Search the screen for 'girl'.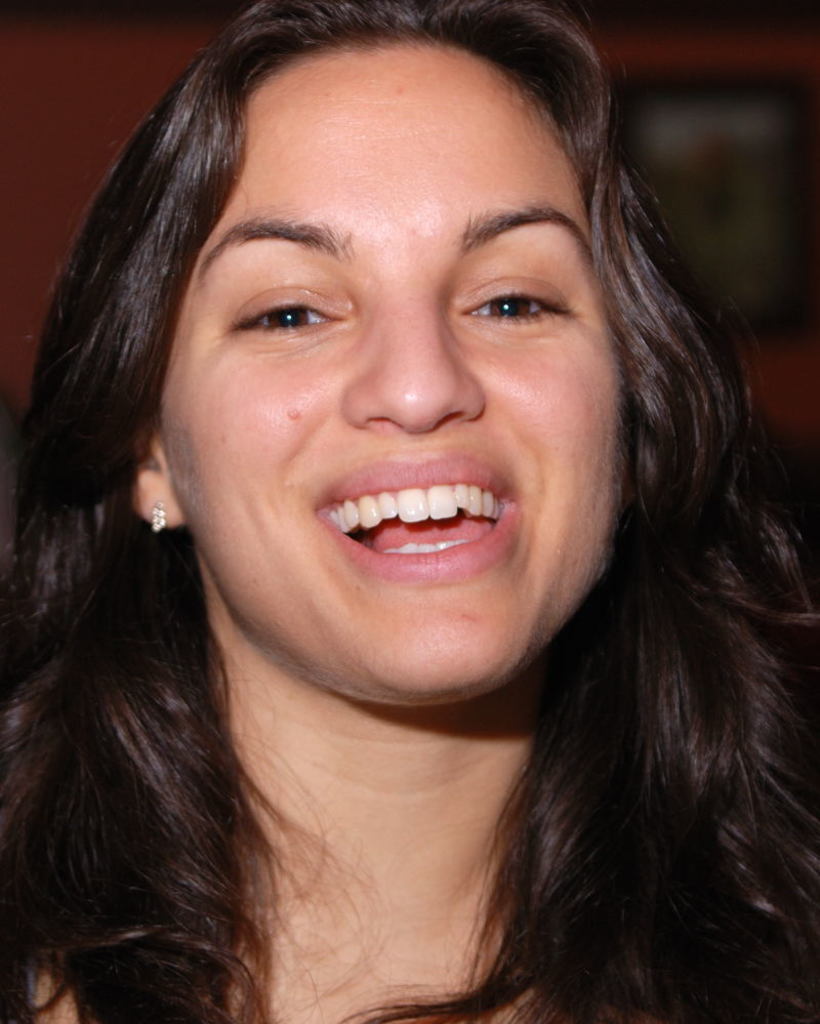
Found at select_region(0, 0, 819, 1023).
